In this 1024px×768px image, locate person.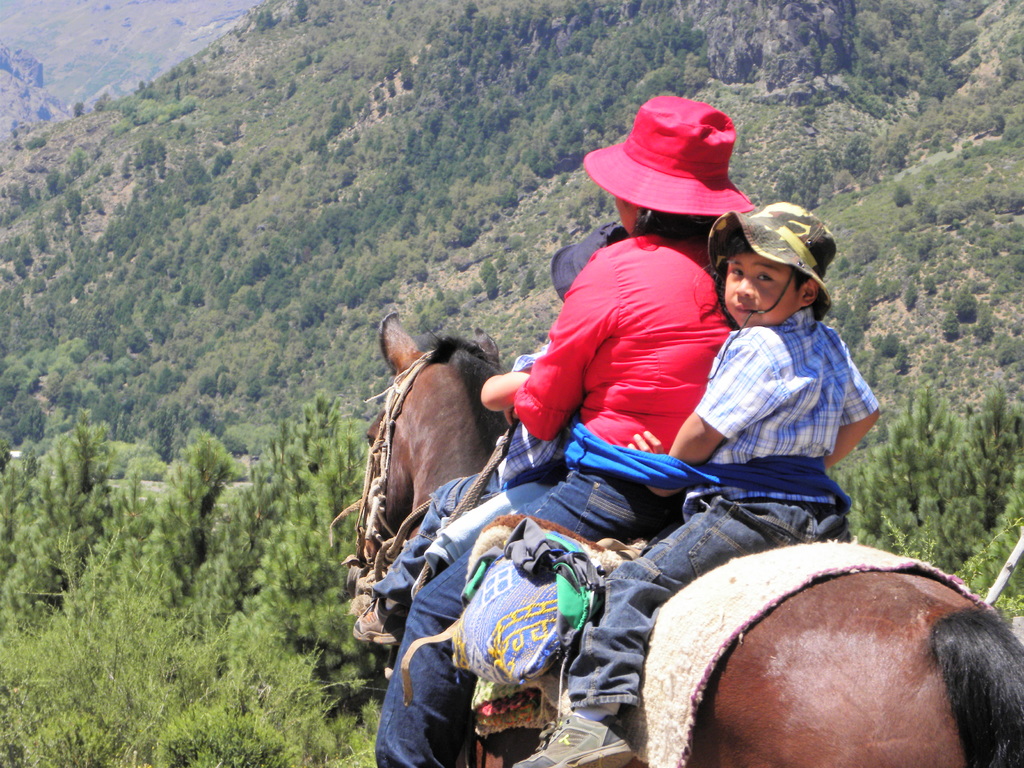
Bounding box: bbox(352, 220, 626, 641).
